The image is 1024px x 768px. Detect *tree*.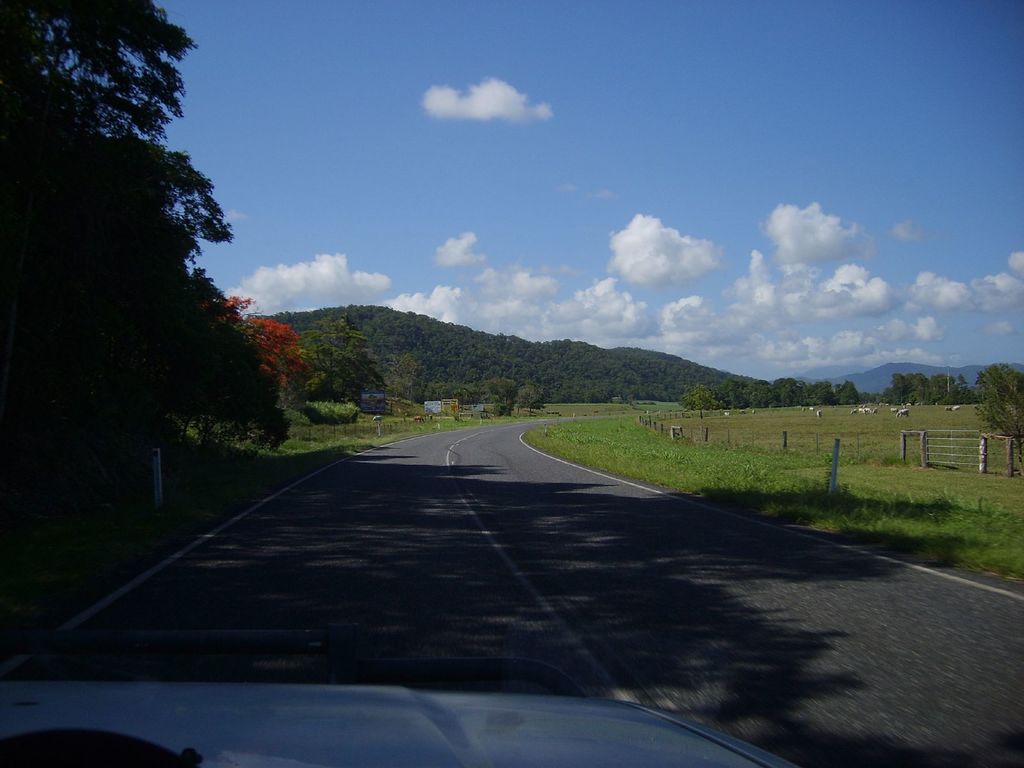
Detection: BBox(28, 46, 273, 538).
